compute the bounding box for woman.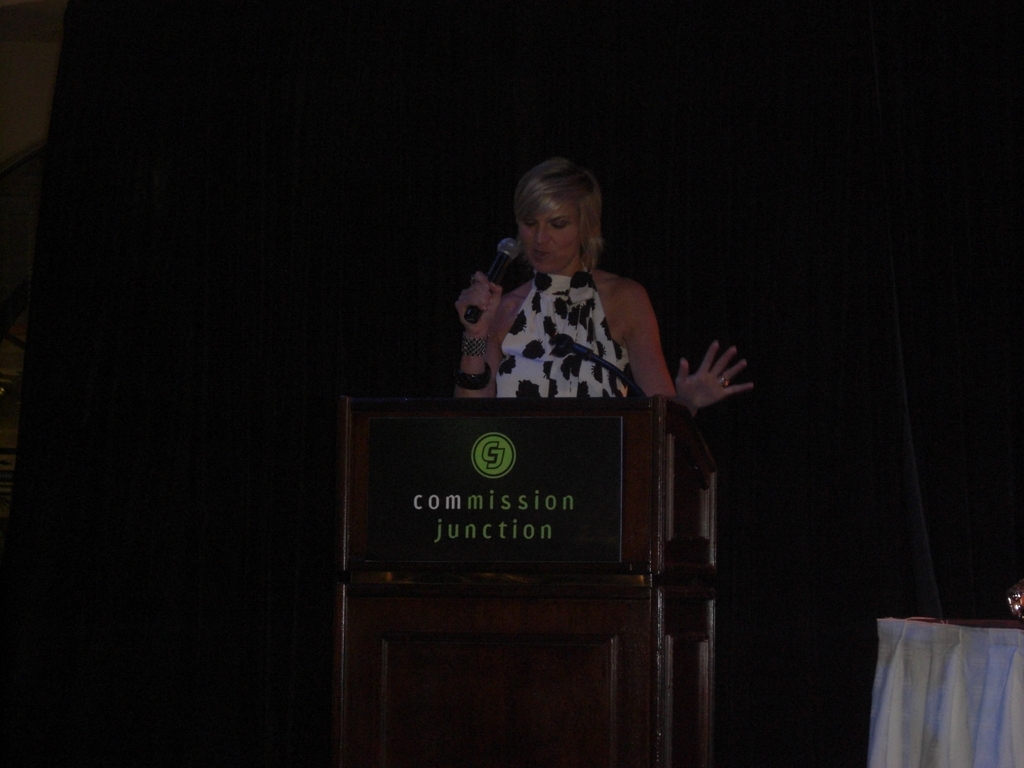
446 159 756 412.
